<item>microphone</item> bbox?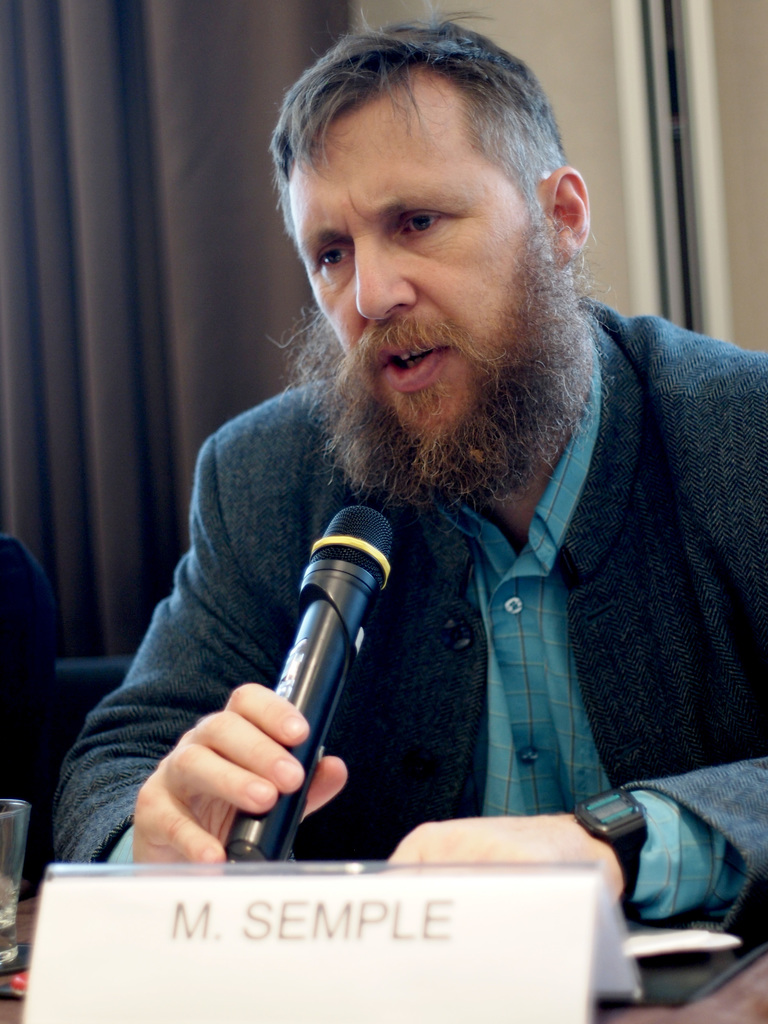
246 495 411 827
